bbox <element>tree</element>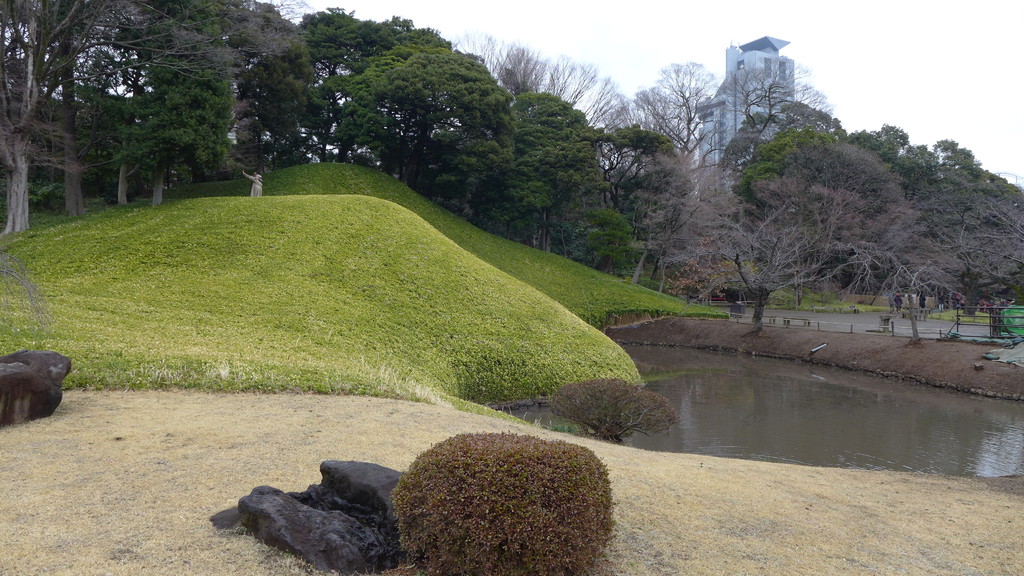
(754,154,864,303)
